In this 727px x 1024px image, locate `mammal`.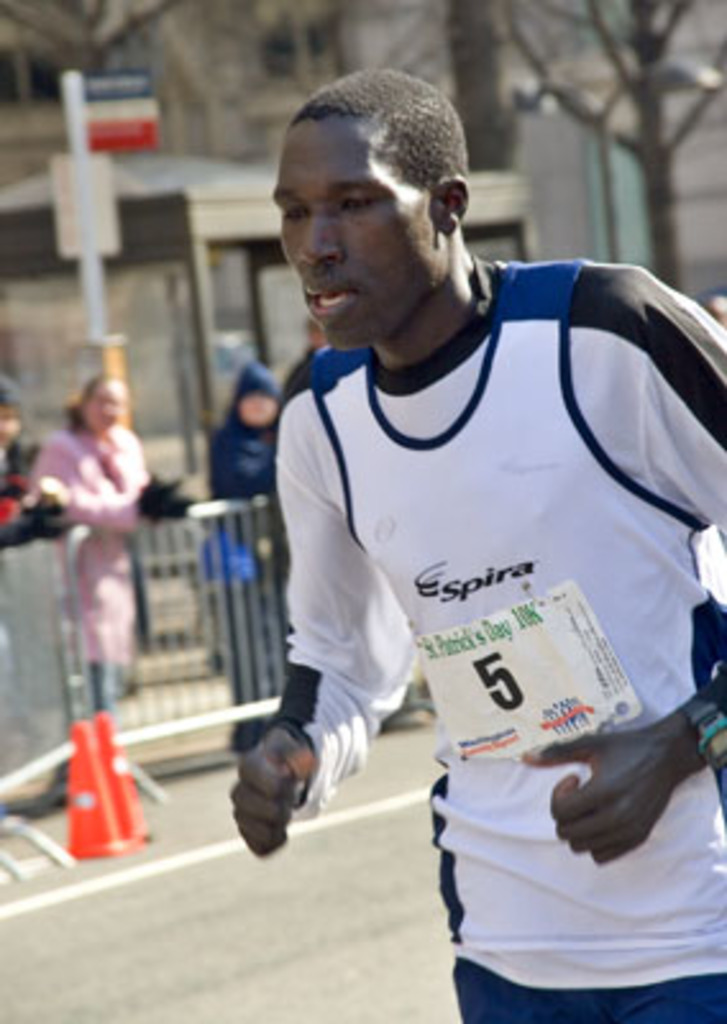
Bounding box: [41, 374, 156, 740].
